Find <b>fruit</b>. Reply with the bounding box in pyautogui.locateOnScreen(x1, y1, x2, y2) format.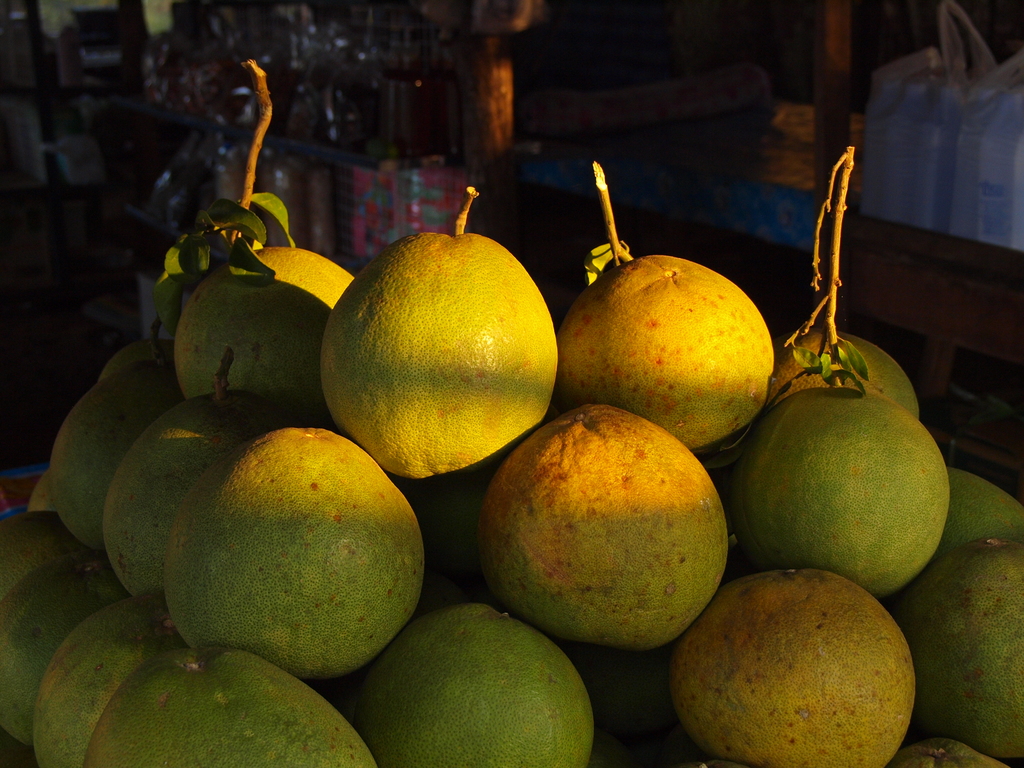
pyautogui.locateOnScreen(147, 427, 426, 678).
